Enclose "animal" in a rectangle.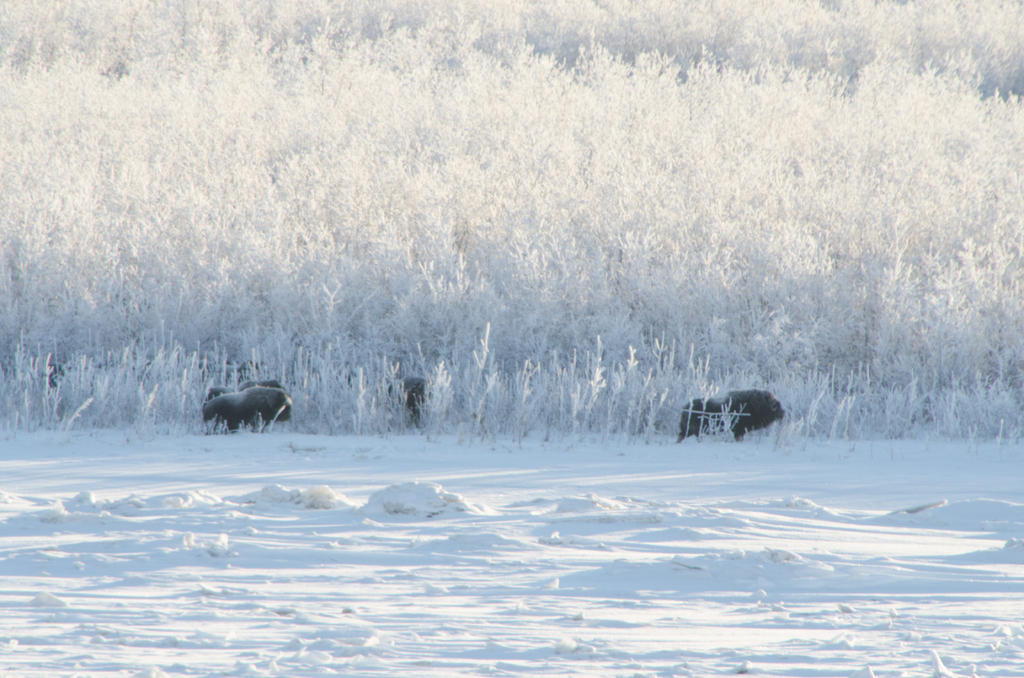
bbox(671, 389, 785, 445).
